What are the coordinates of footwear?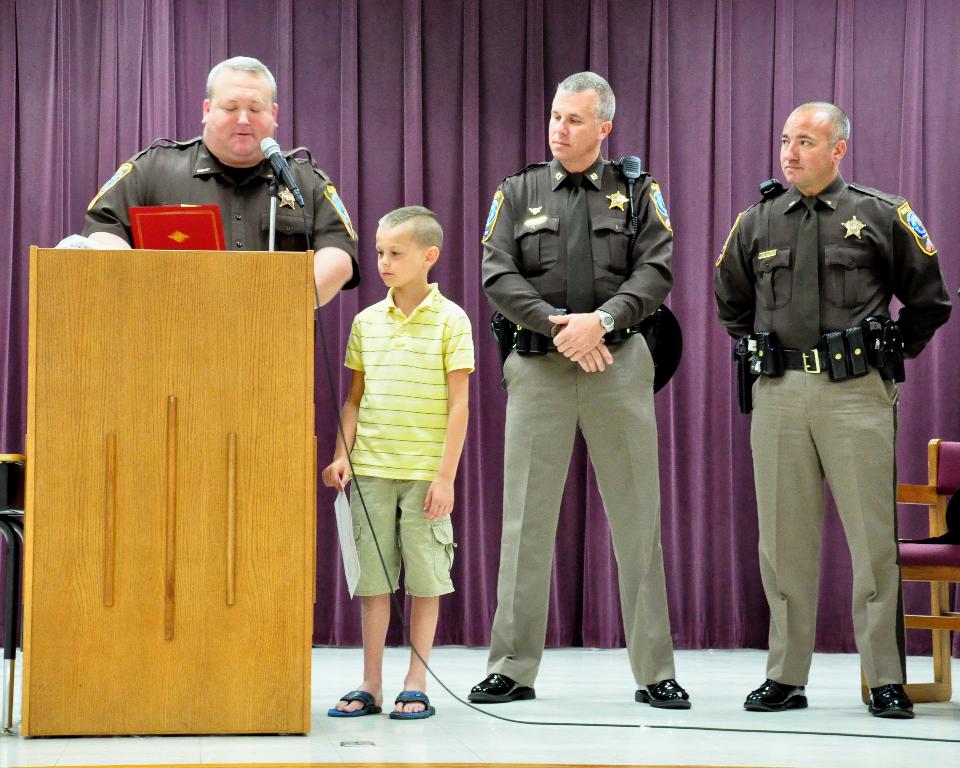
325,685,383,716.
